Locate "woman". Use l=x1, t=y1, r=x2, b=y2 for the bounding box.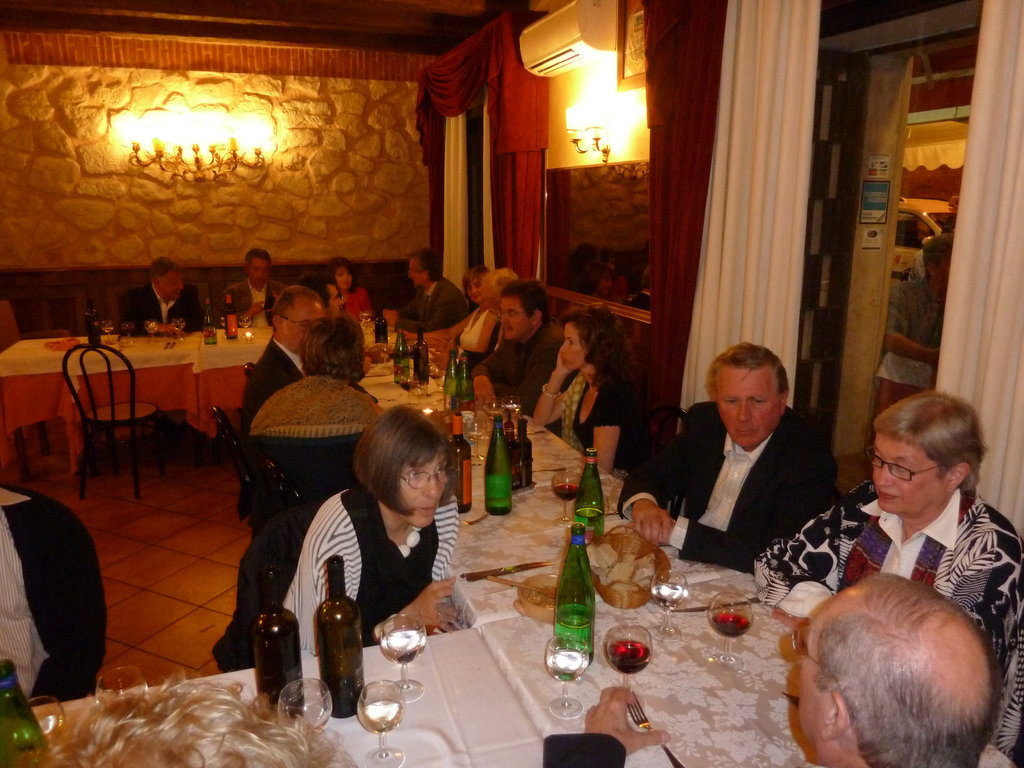
l=535, t=305, r=637, b=480.
